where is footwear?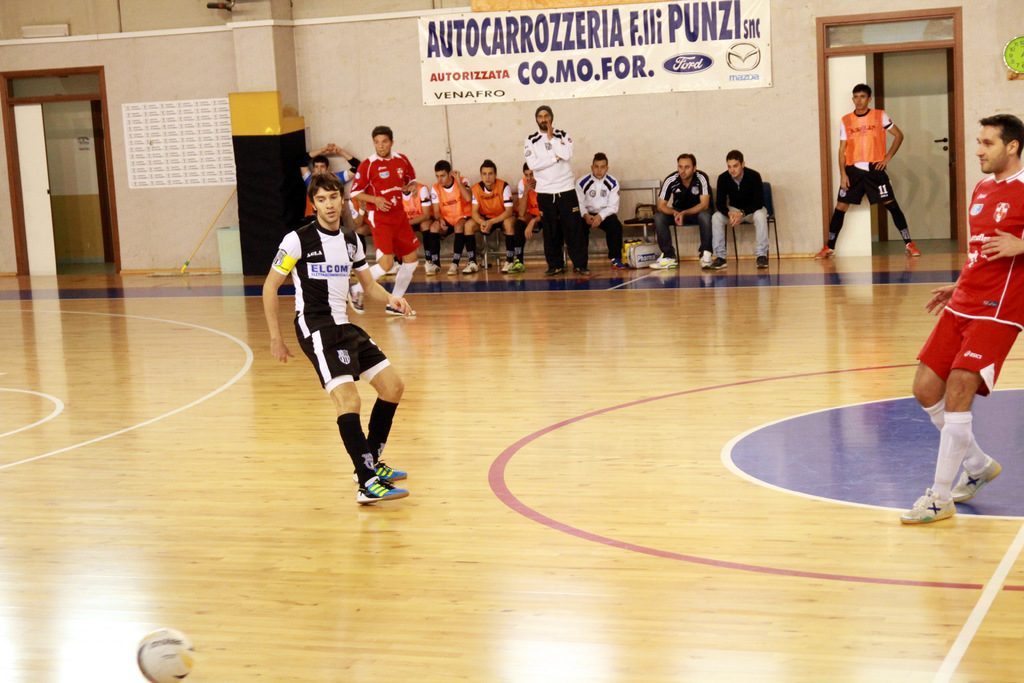
bbox=[670, 252, 715, 267].
